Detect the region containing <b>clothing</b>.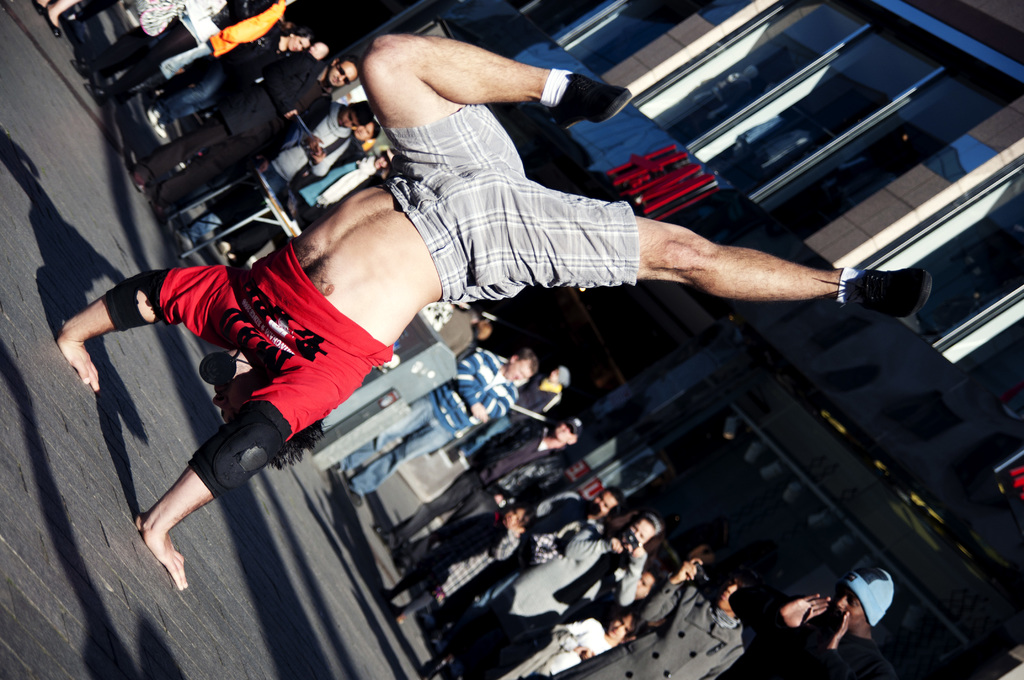
left=161, top=24, right=278, bottom=126.
